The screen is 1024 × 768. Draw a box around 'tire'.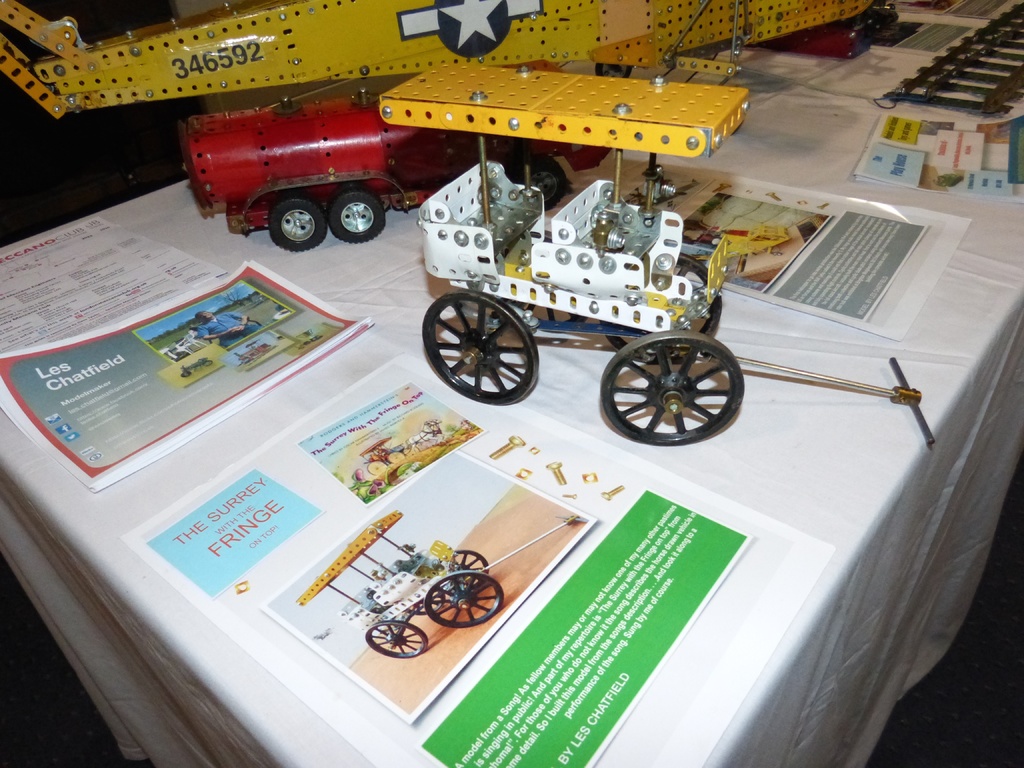
[left=424, top=291, right=538, bottom=396].
